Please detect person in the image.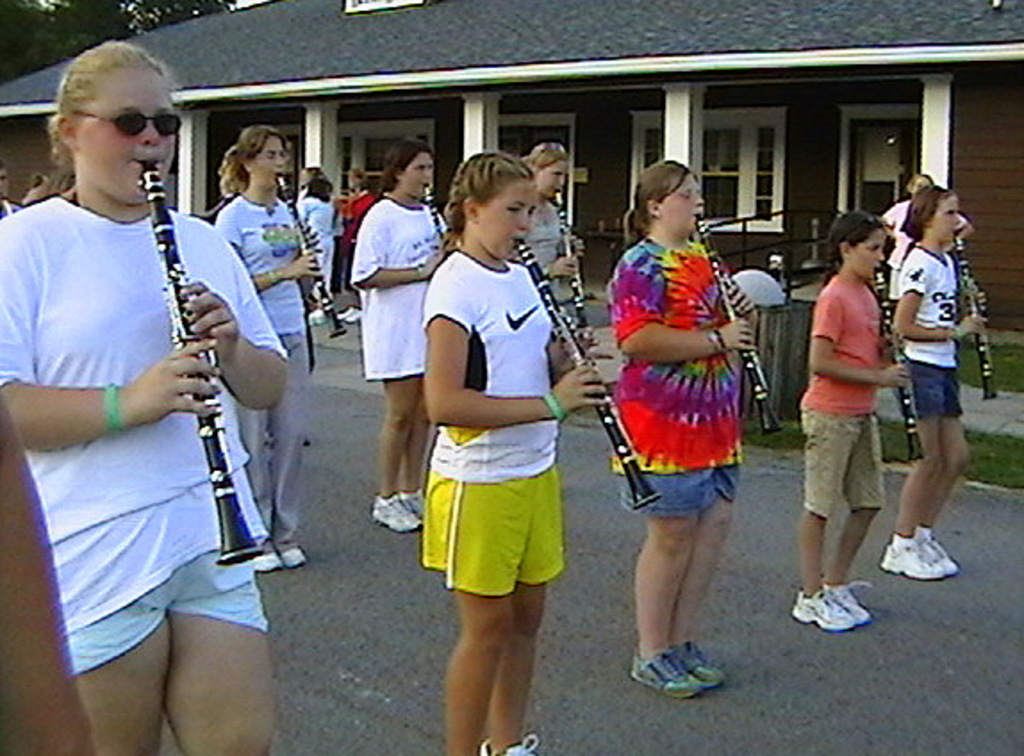
x1=416 y1=148 x2=610 y2=754.
